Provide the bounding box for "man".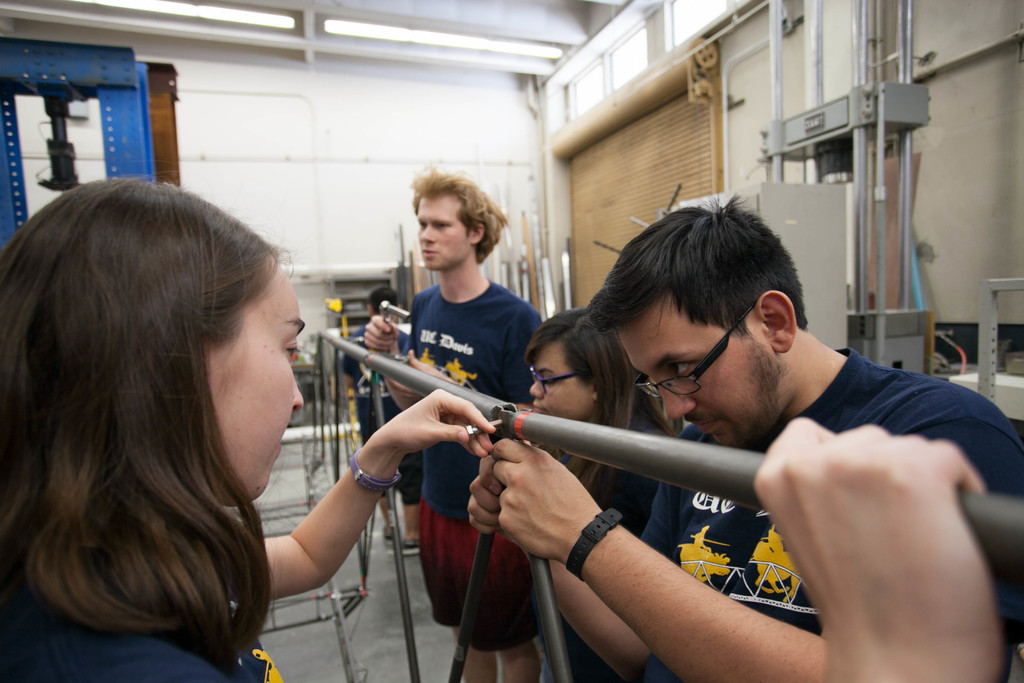
<bbox>365, 172, 538, 682</bbox>.
